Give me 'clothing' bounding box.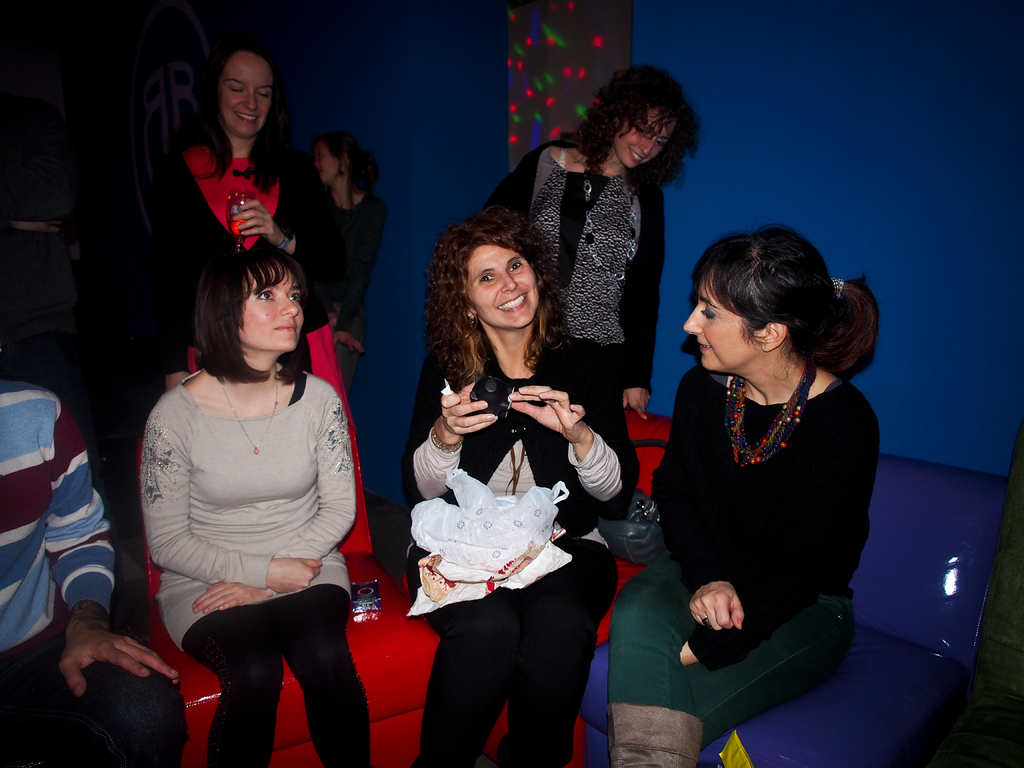
crop(0, 369, 195, 757).
